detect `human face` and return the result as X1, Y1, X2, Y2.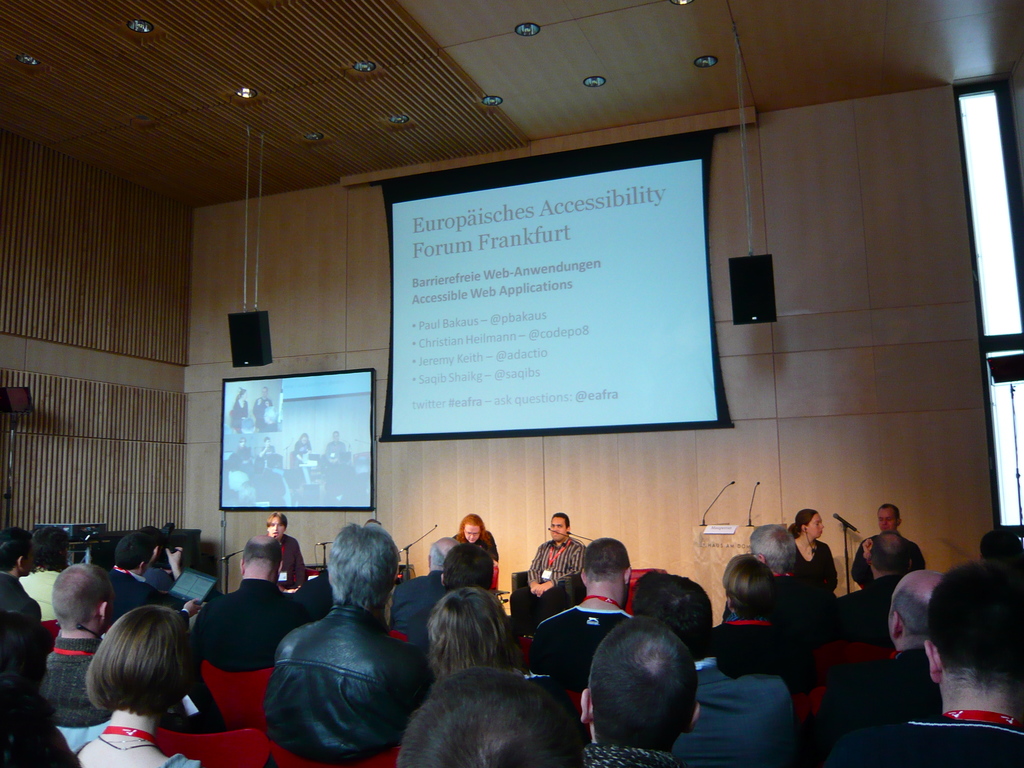
331, 432, 339, 442.
